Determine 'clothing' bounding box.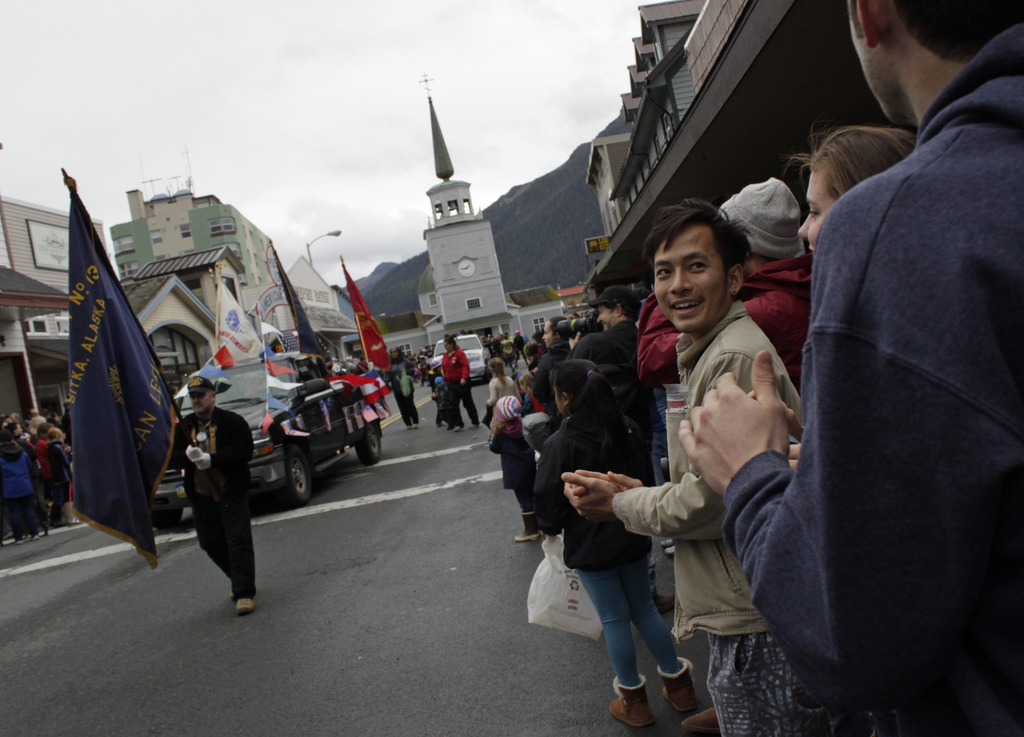
Determined: 772 0 1016 736.
